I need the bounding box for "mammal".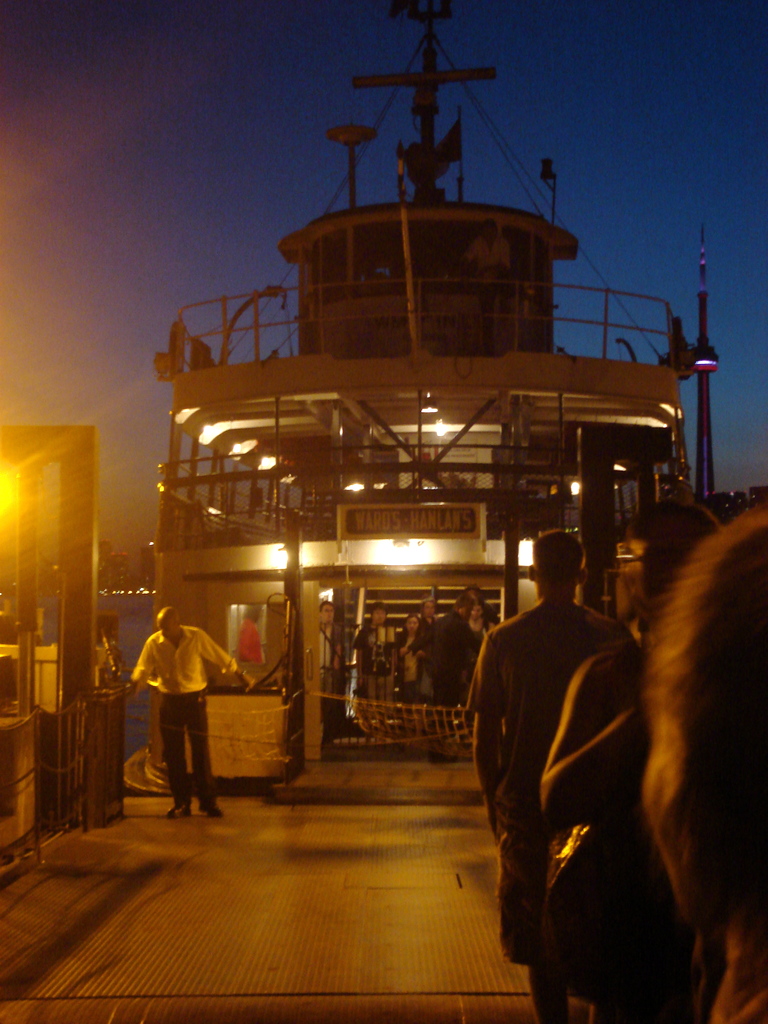
Here it is: <region>128, 609, 248, 819</region>.
